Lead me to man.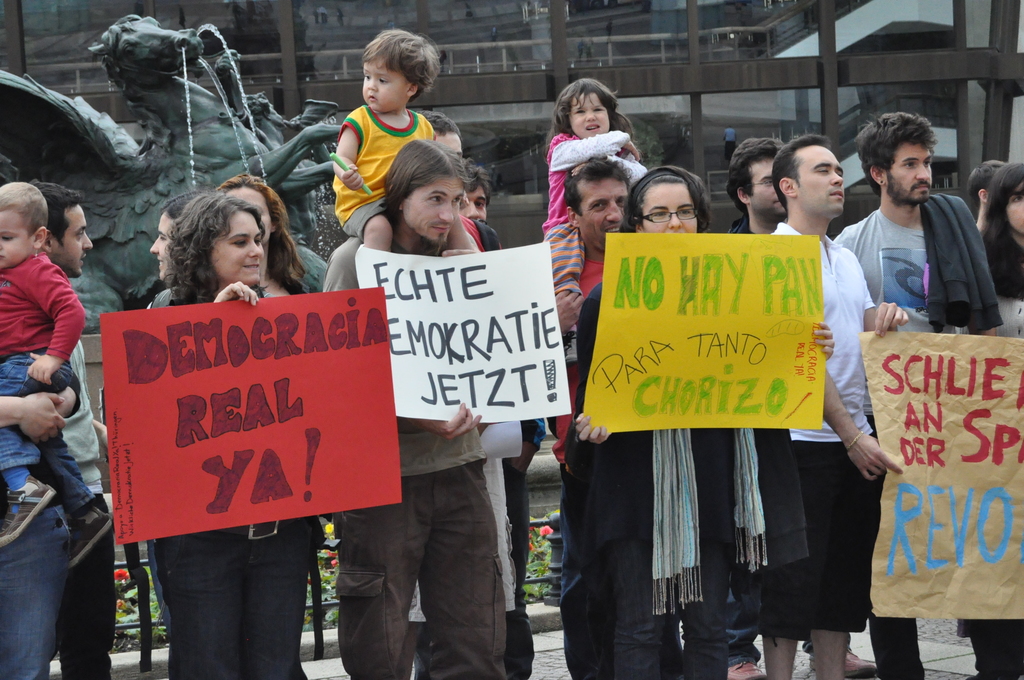
Lead to Rect(326, 138, 506, 679).
